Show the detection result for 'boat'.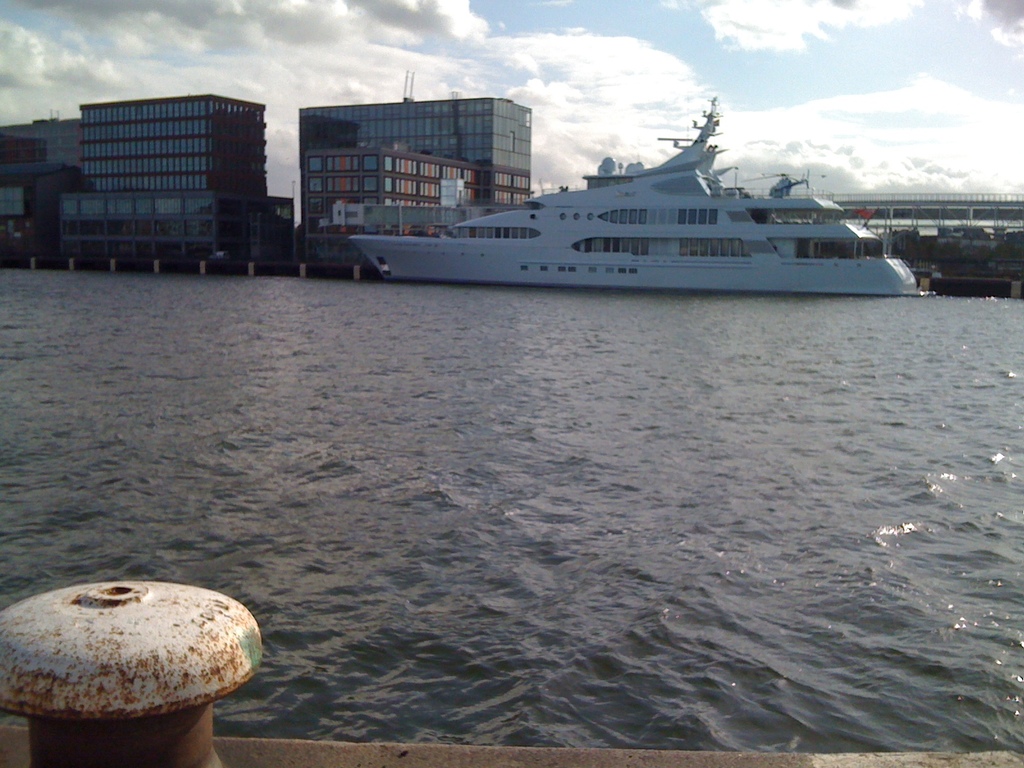
<box>341,85,924,296</box>.
